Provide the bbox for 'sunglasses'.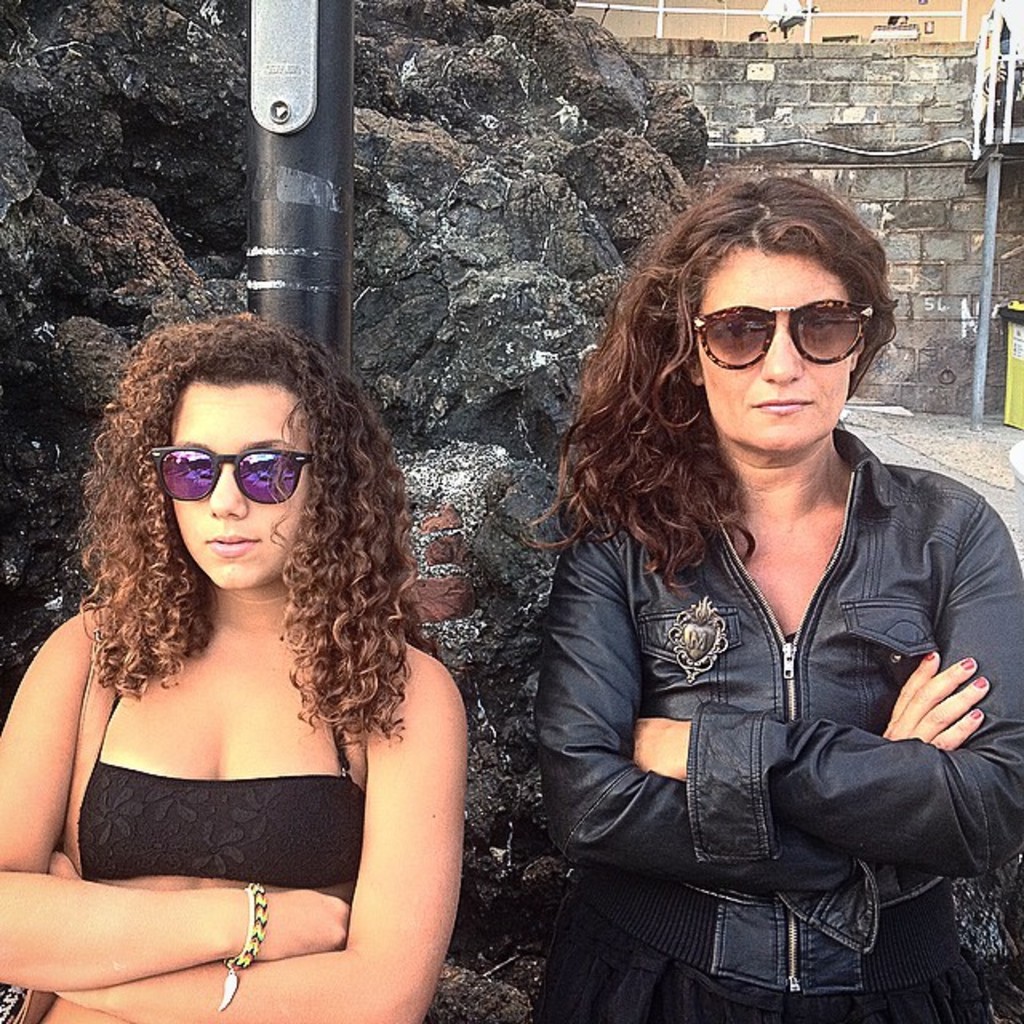
rect(149, 445, 326, 504).
